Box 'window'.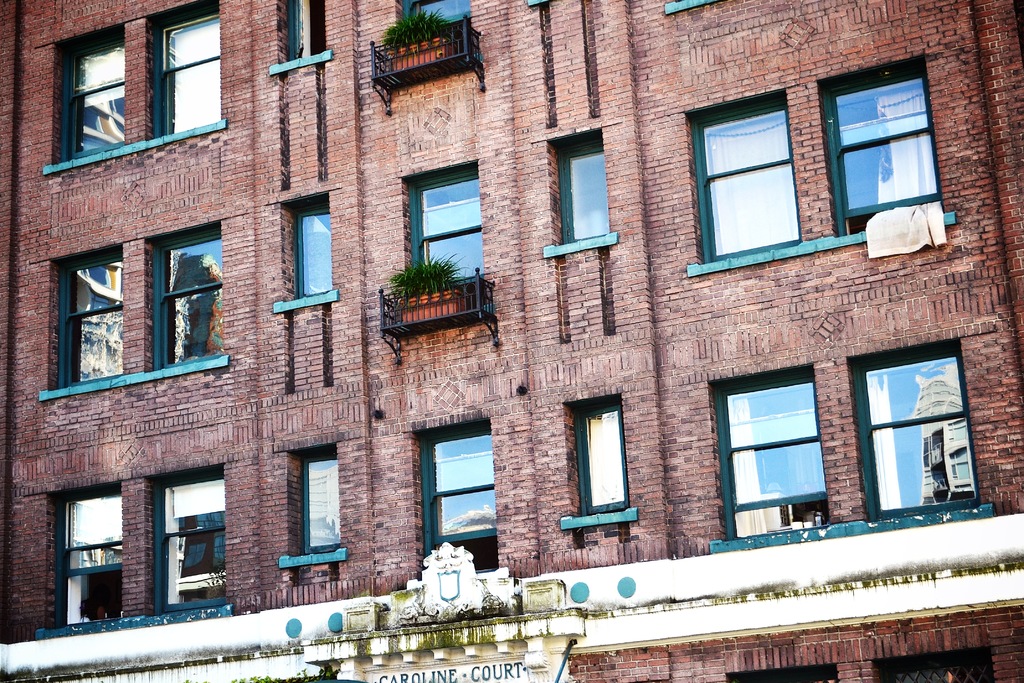
BBox(290, 454, 341, 548).
